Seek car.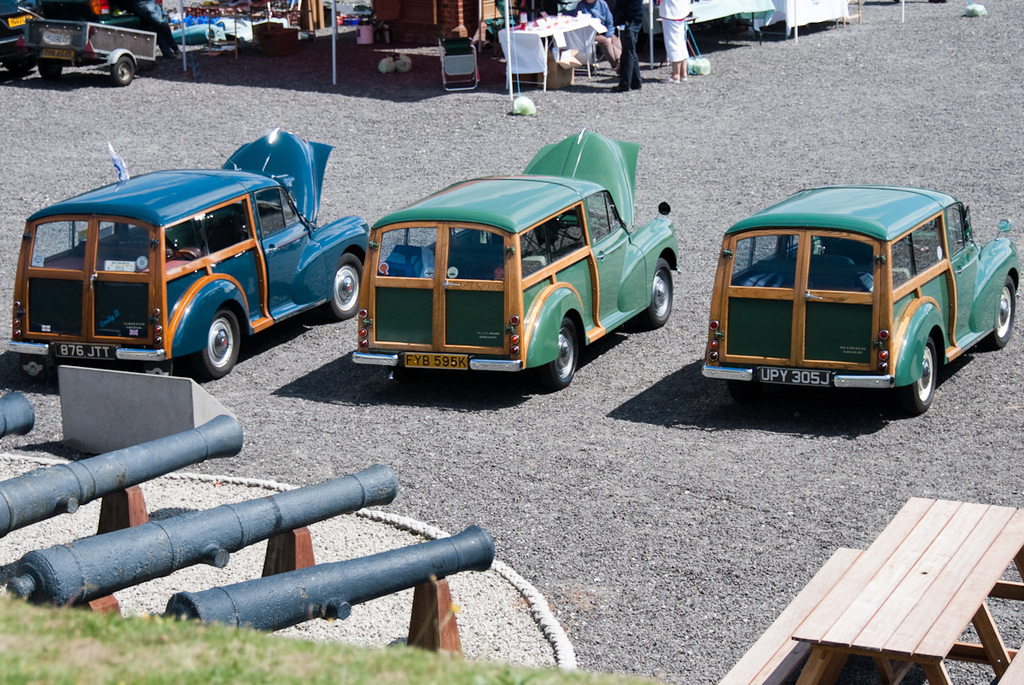
x1=699, y1=183, x2=1021, y2=418.
